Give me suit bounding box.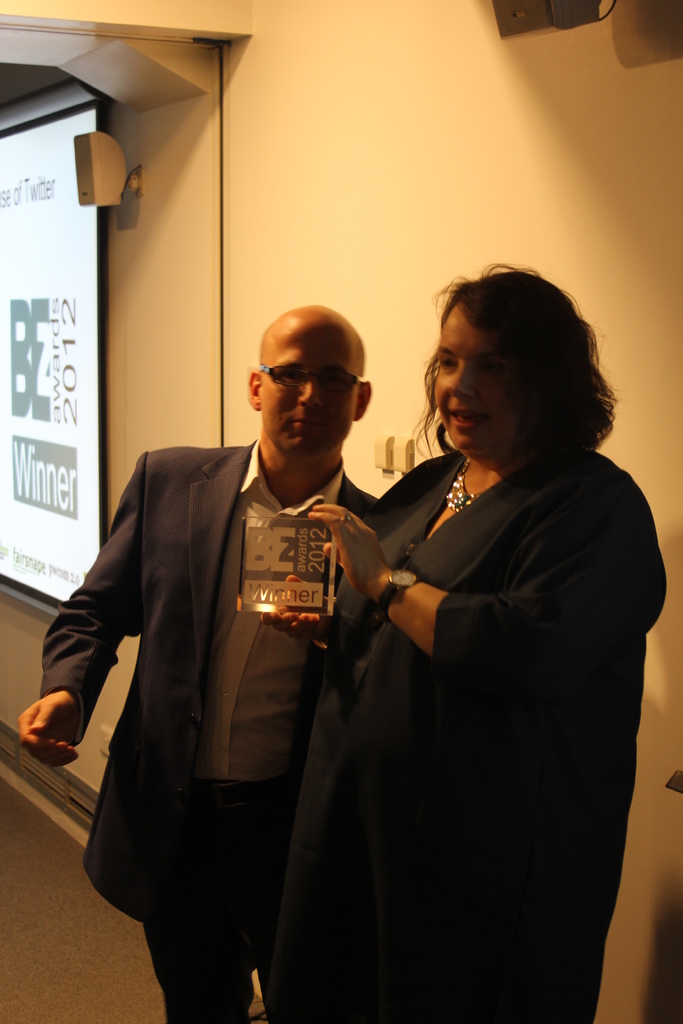
<bbox>297, 369, 643, 998</bbox>.
